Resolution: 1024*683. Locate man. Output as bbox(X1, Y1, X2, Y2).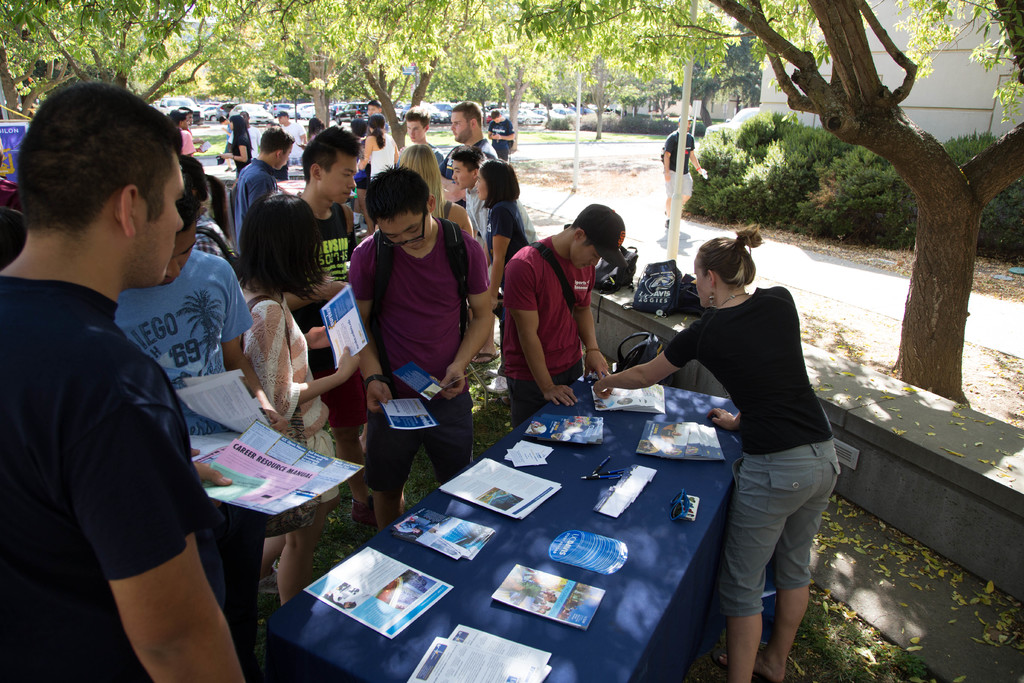
bbox(239, 109, 260, 157).
